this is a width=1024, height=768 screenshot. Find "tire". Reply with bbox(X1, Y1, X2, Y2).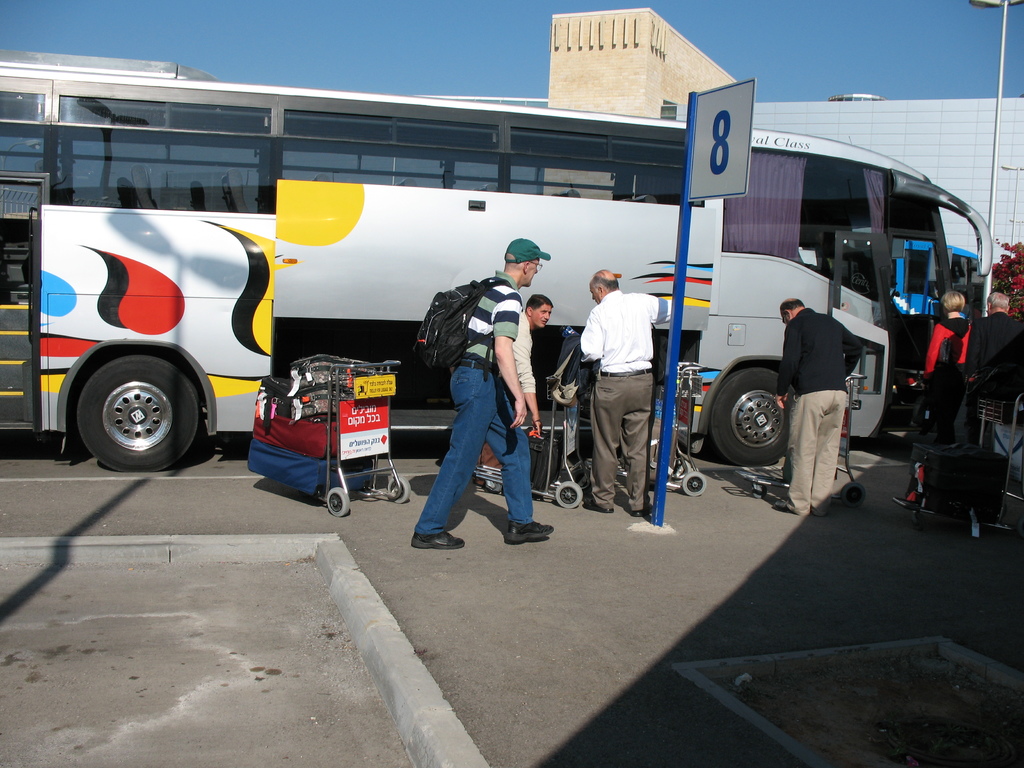
bbox(554, 481, 580, 507).
